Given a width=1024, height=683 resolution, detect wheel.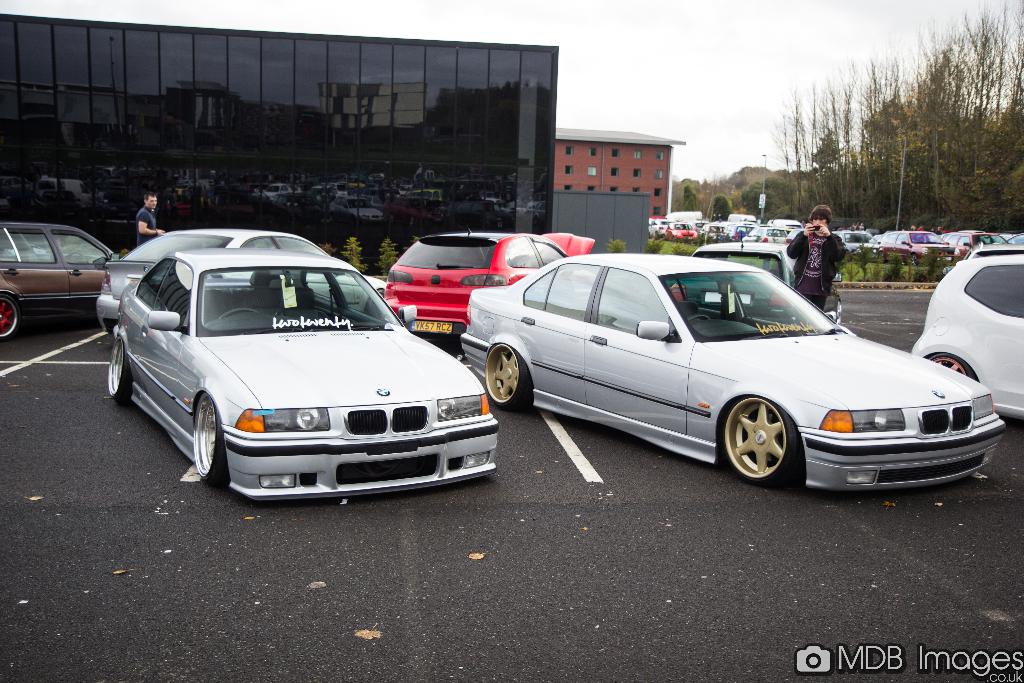
locate(688, 315, 712, 320).
